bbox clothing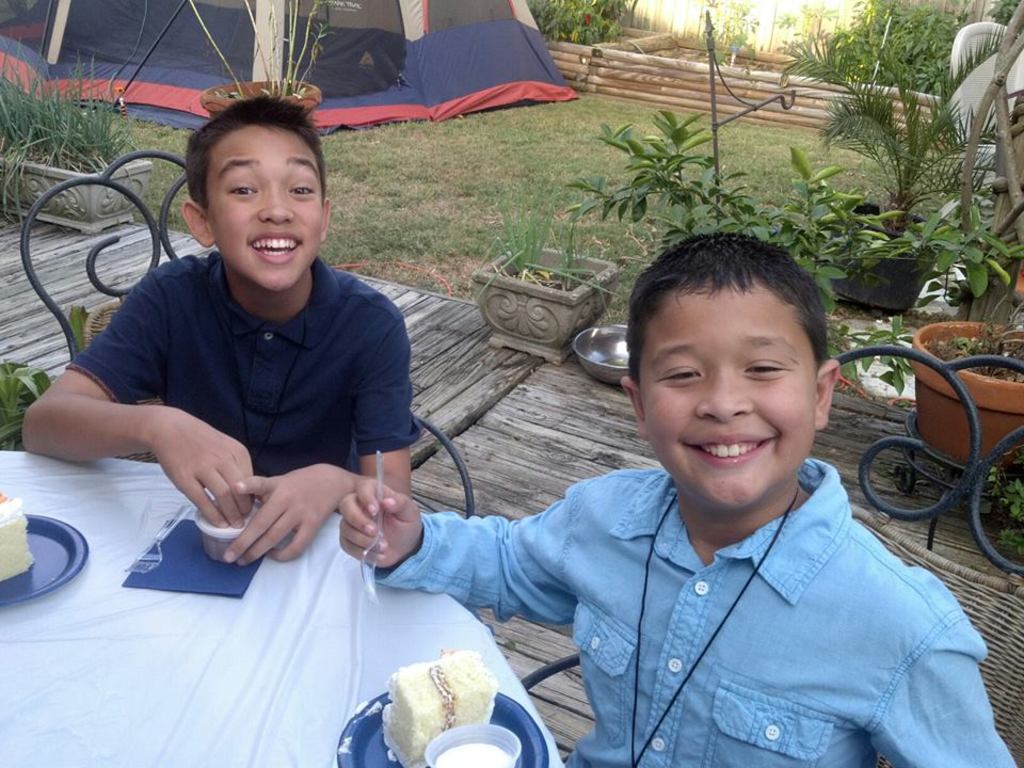
region(65, 252, 423, 481)
